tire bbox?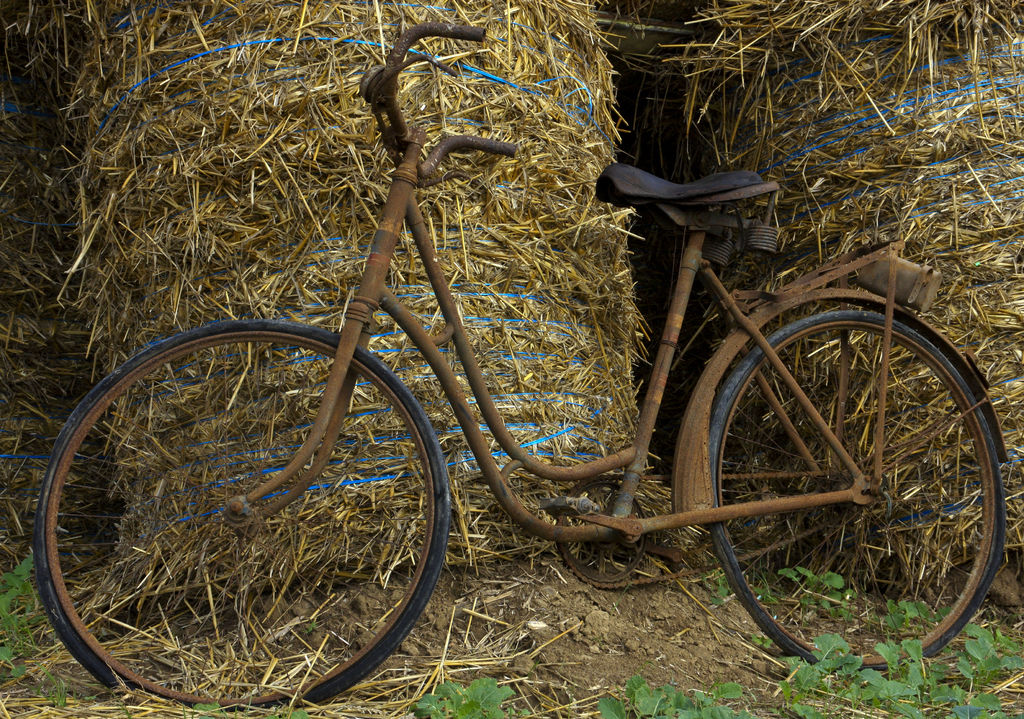
<box>693,280,993,672</box>
